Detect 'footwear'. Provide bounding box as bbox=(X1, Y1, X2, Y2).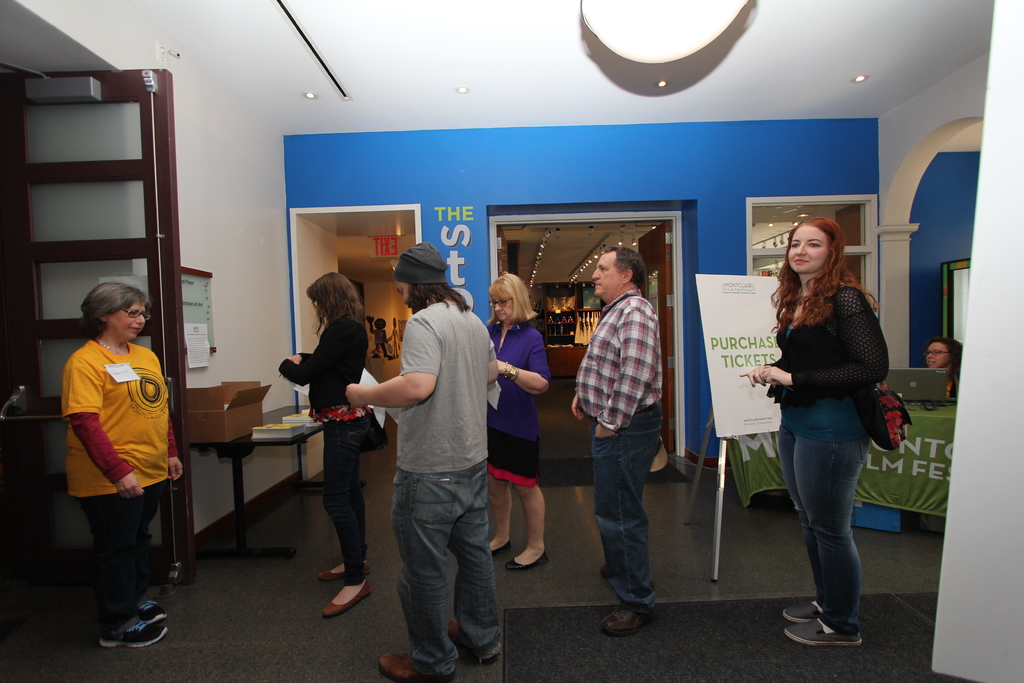
bbox=(606, 601, 648, 631).
